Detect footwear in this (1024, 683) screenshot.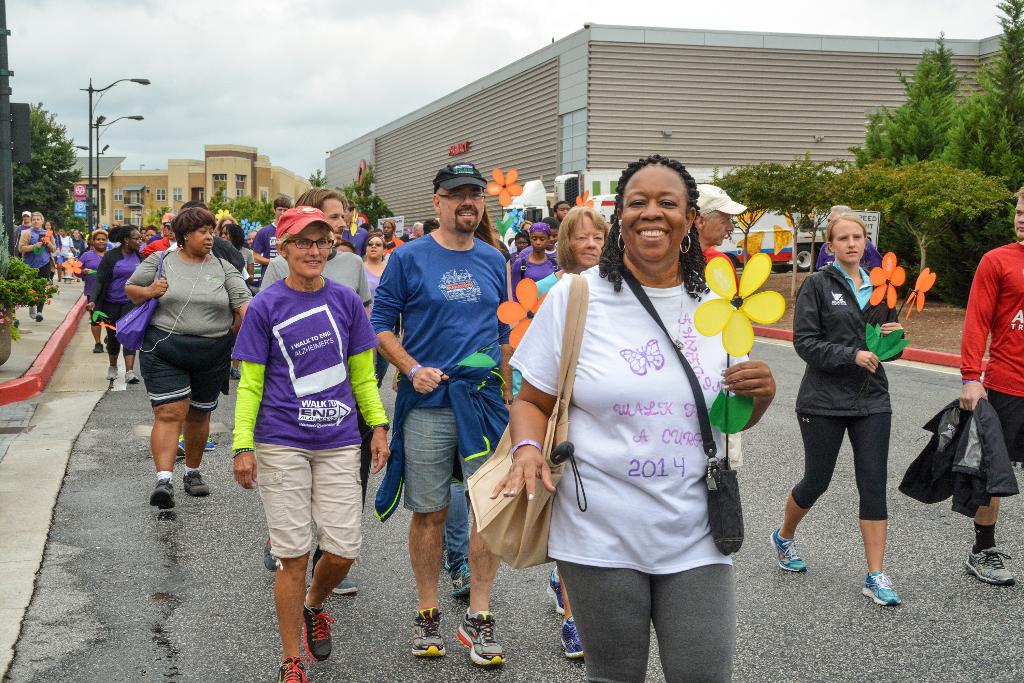
Detection: 303:602:335:662.
